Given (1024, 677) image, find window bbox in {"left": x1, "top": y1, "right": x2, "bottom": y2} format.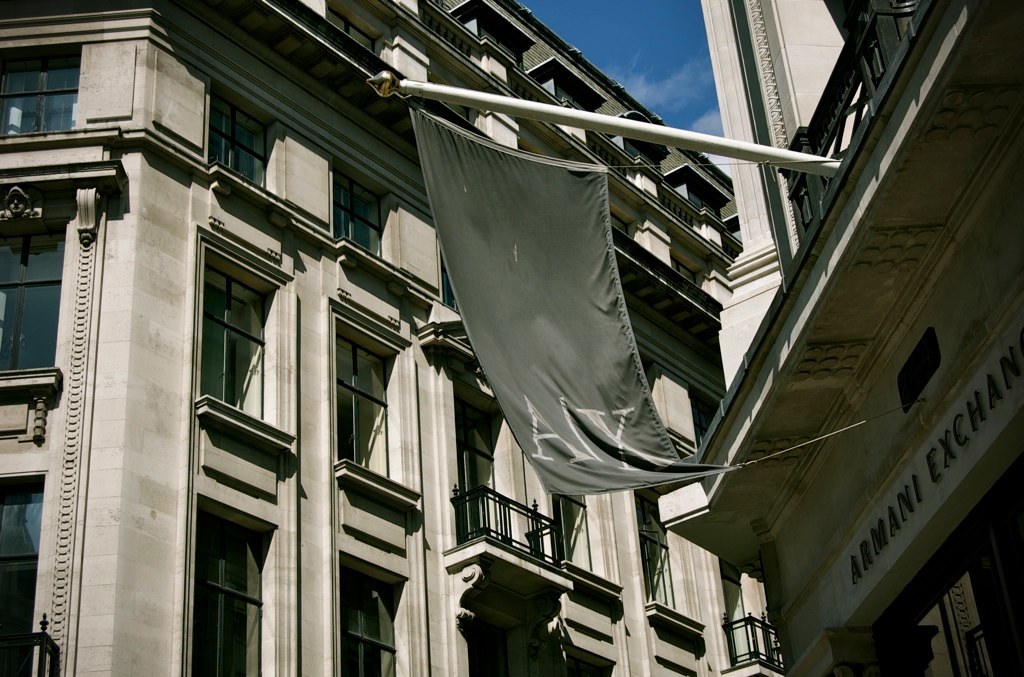
{"left": 327, "top": 295, "right": 417, "bottom": 502}.
